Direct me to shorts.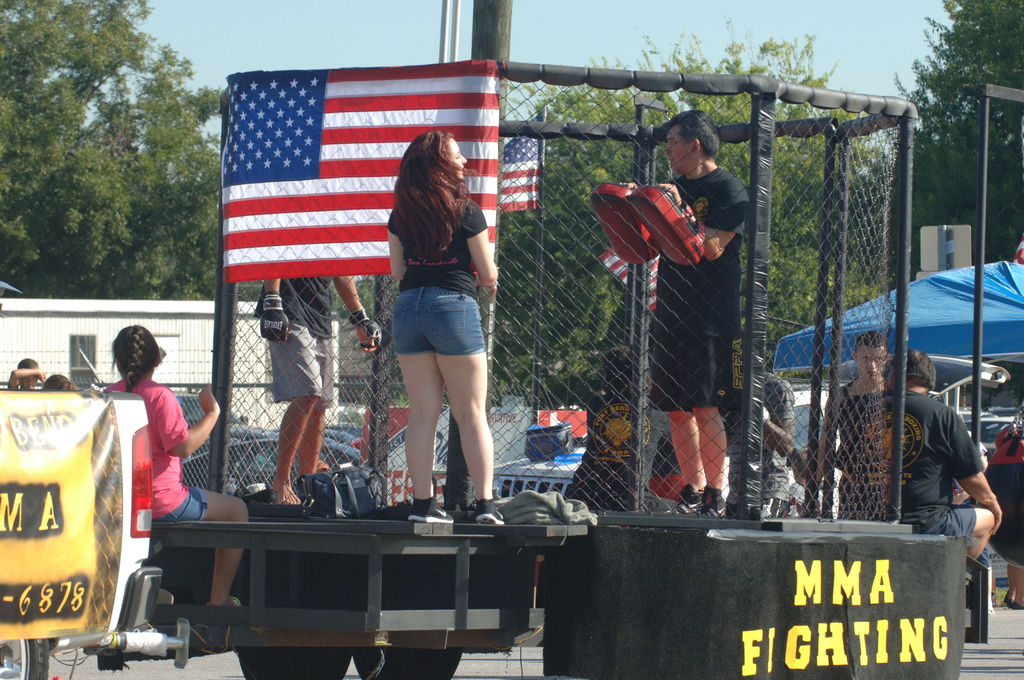
Direction: select_region(648, 333, 740, 412).
